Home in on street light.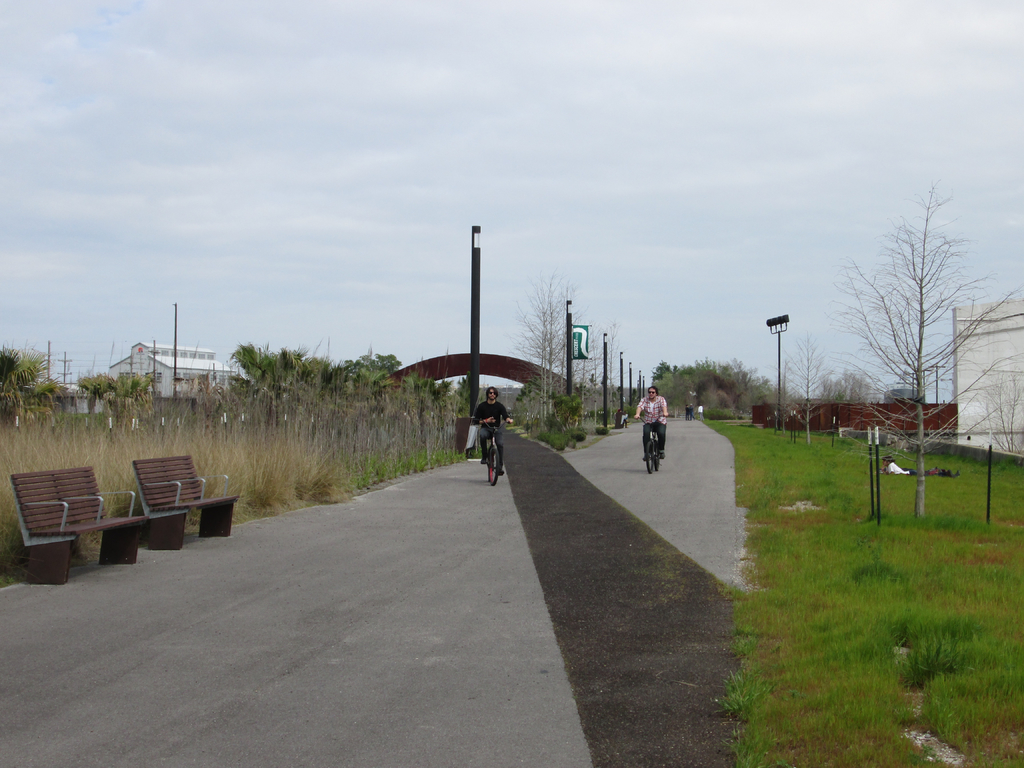
Homed in at 637,378,639,398.
